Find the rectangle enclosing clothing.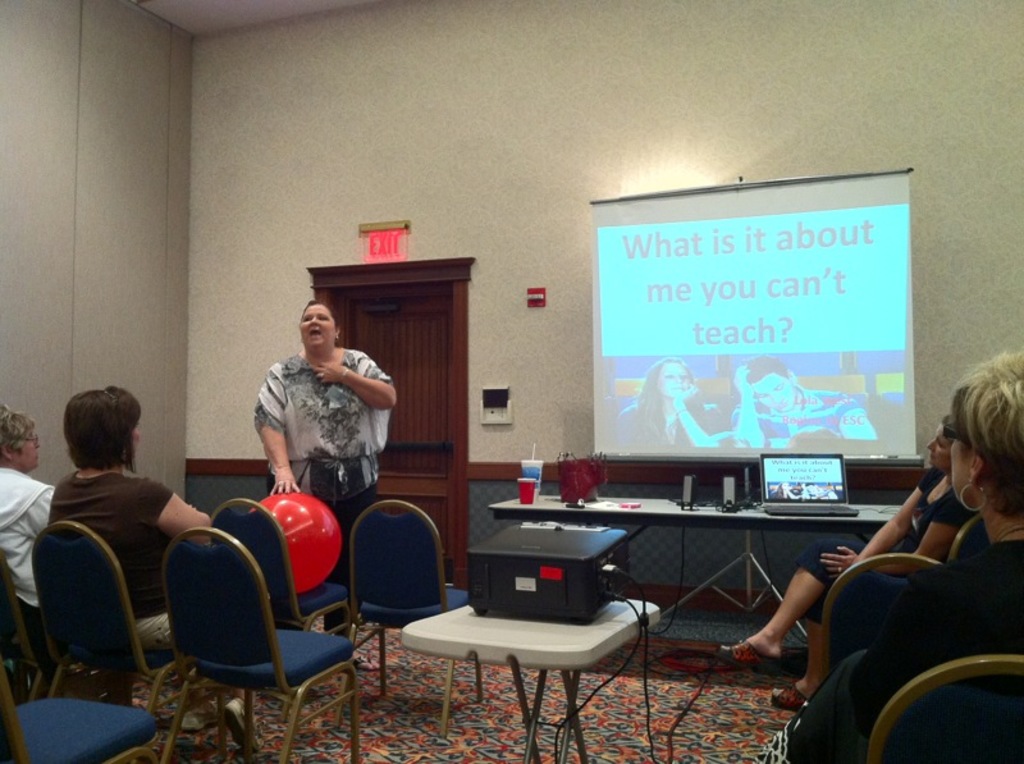
pyautogui.locateOnScreen(751, 543, 1023, 763).
